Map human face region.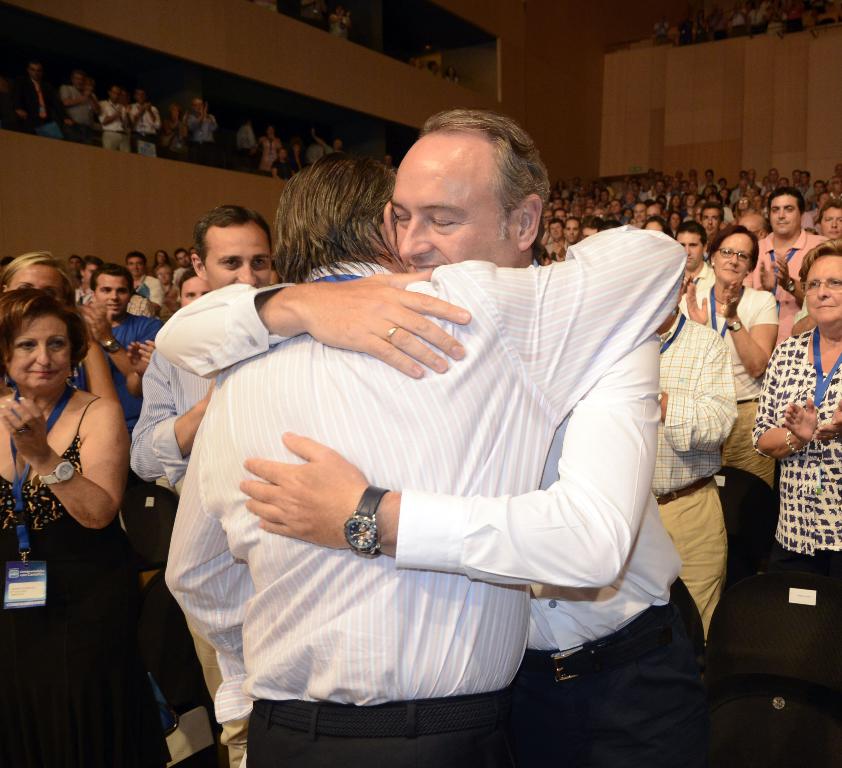
Mapped to left=634, top=203, right=644, bottom=226.
